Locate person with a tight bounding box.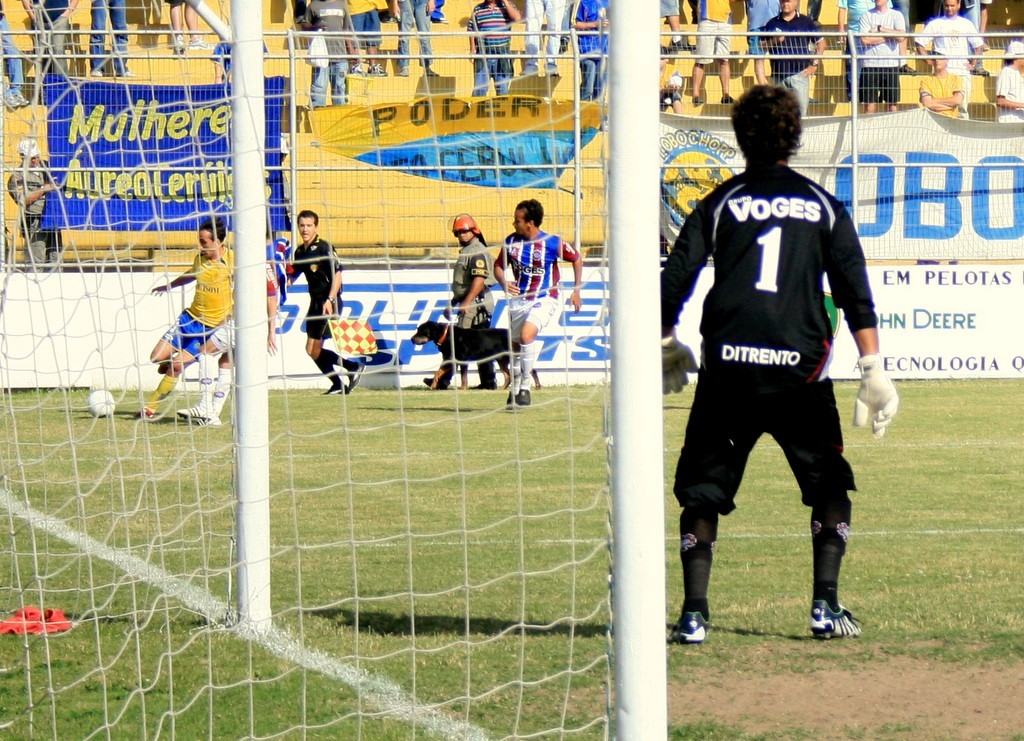
<box>522,0,563,81</box>.
